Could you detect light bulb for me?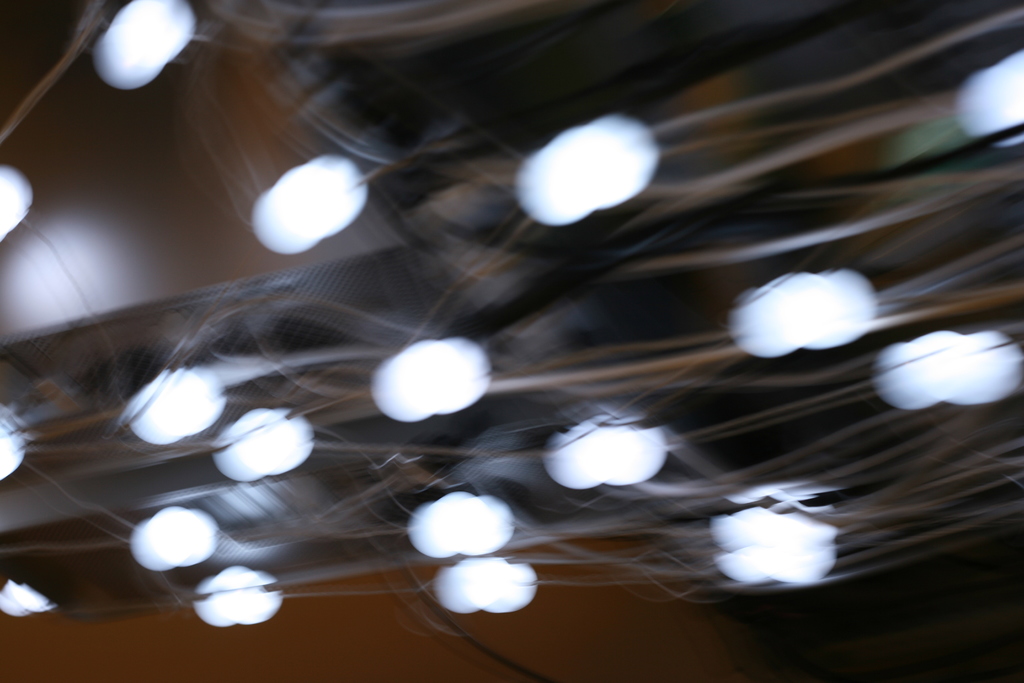
Detection result: Rect(405, 484, 516, 554).
